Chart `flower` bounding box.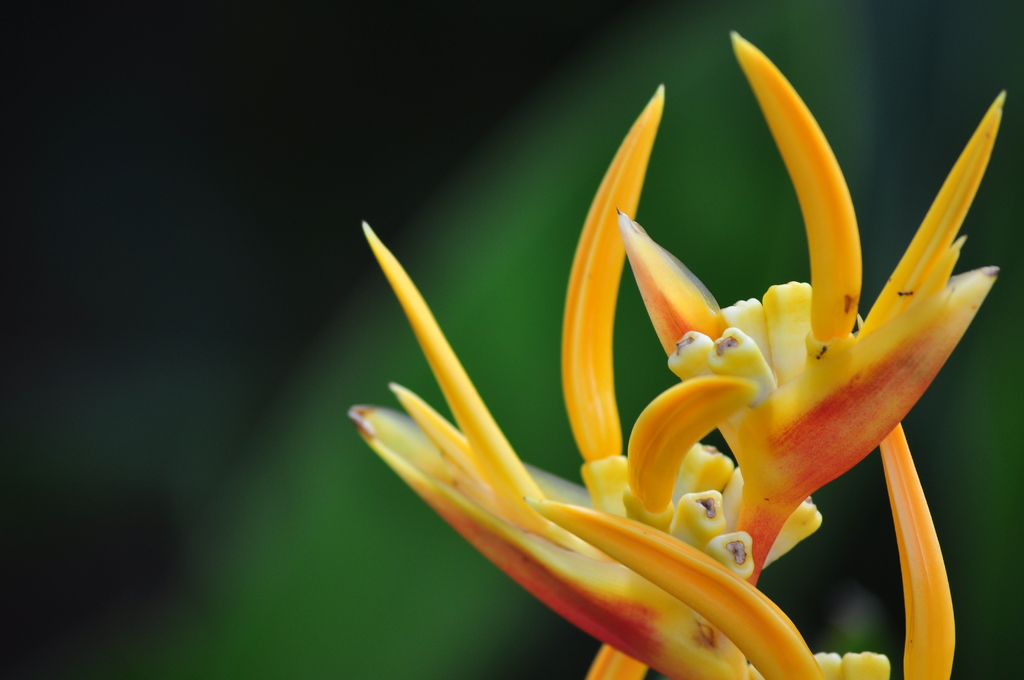
Charted: l=346, t=29, r=1012, b=679.
